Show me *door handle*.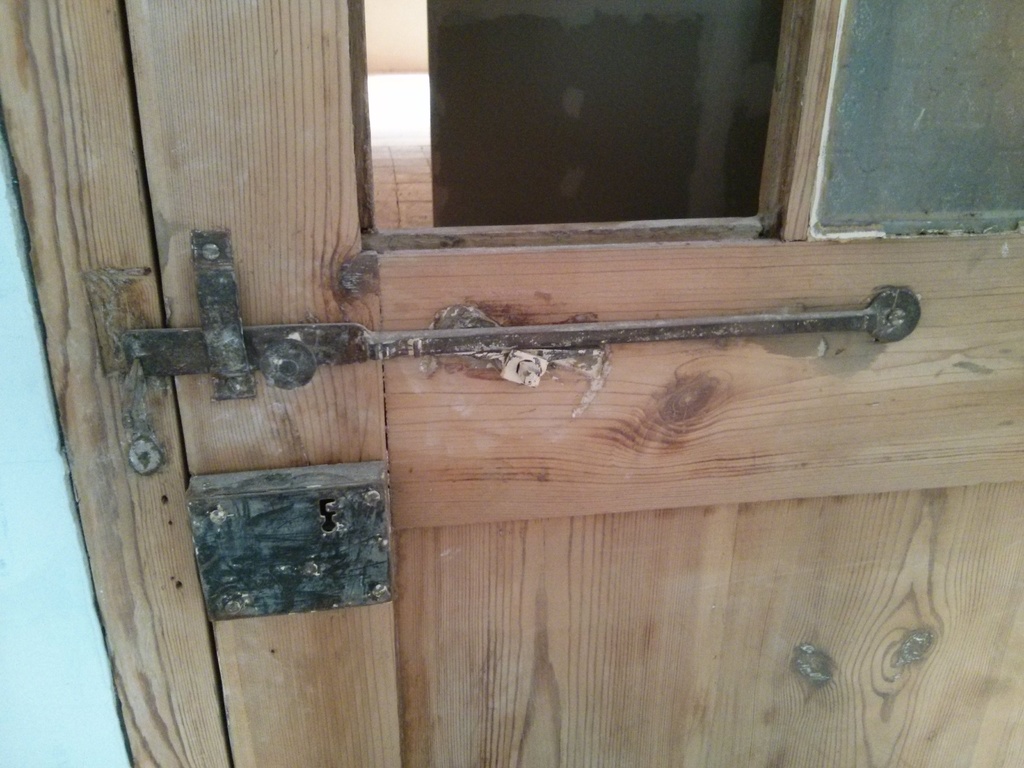
*door handle* is here: (left=109, top=226, right=928, bottom=410).
